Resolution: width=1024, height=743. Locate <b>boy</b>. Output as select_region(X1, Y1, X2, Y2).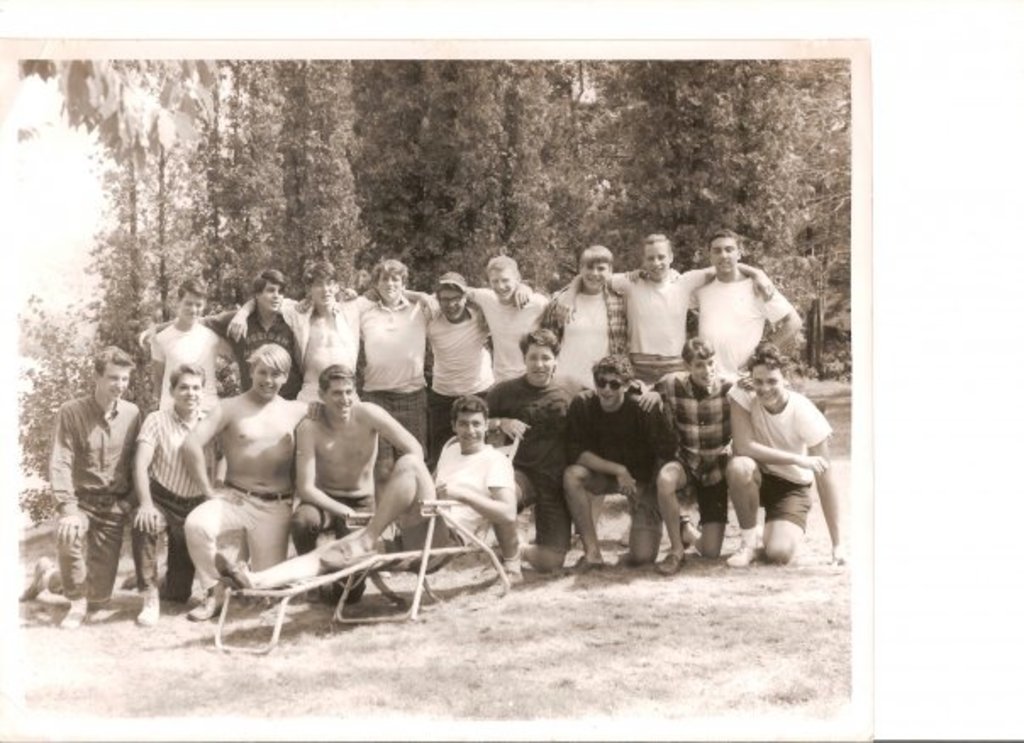
select_region(471, 324, 583, 567).
